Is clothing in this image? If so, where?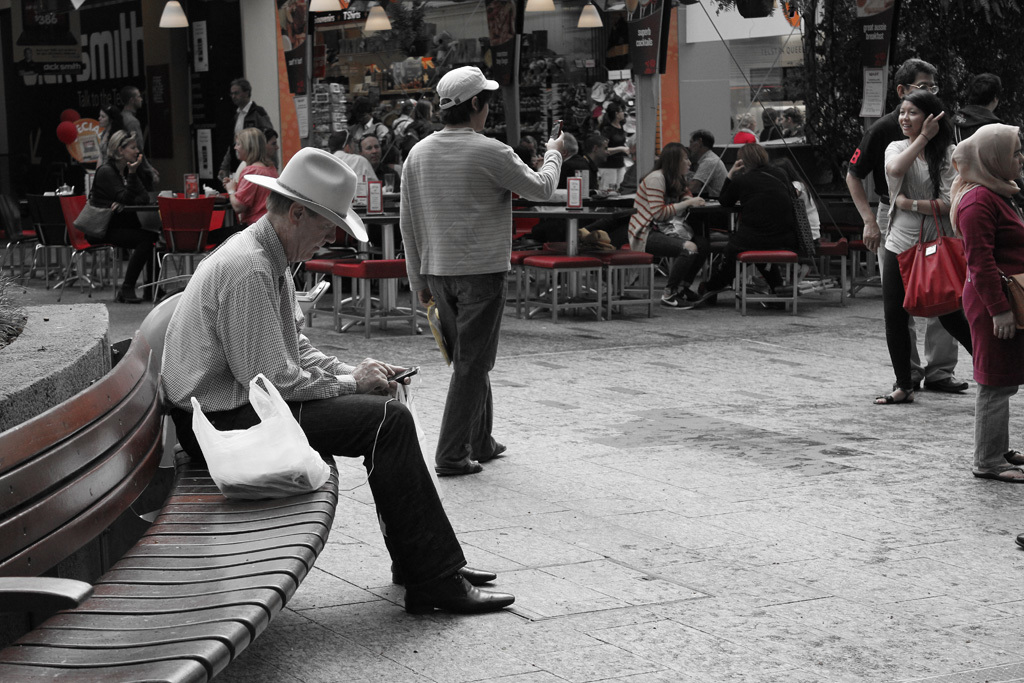
Yes, at x1=217 y1=102 x2=281 y2=173.
